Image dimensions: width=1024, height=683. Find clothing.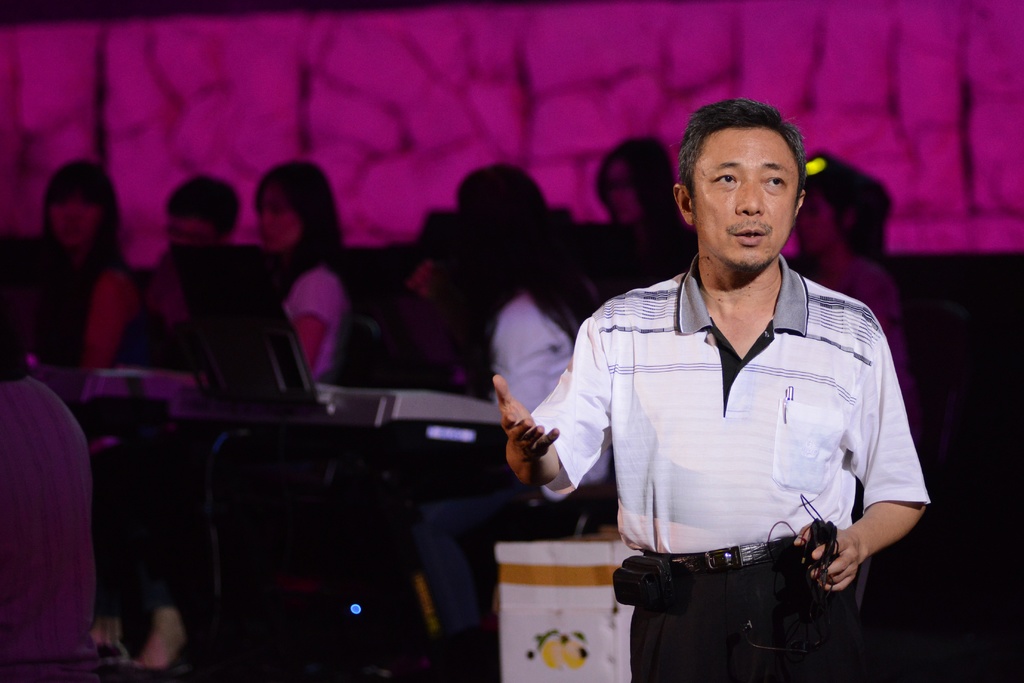
[x1=816, y1=258, x2=908, y2=329].
